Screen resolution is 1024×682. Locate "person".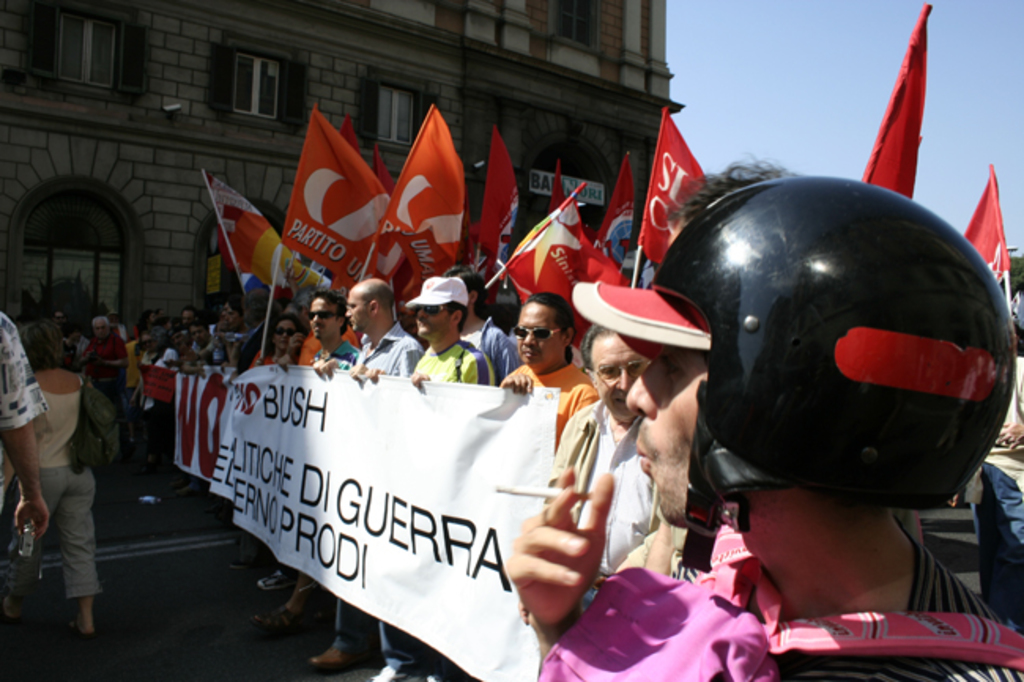
x1=506, y1=175, x2=1022, y2=680.
